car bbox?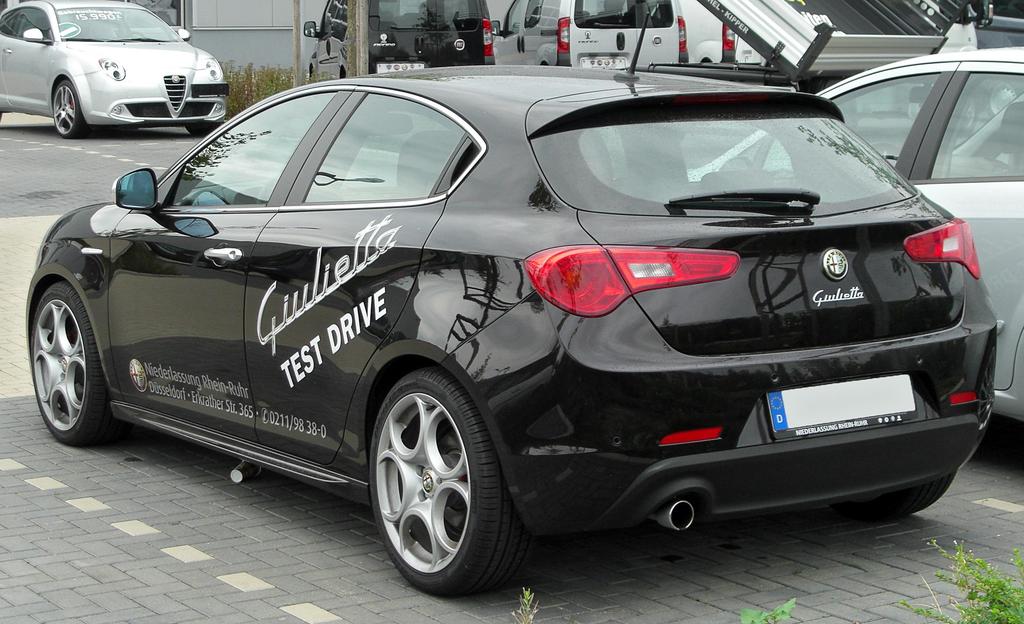
x1=488 y1=0 x2=687 y2=66
